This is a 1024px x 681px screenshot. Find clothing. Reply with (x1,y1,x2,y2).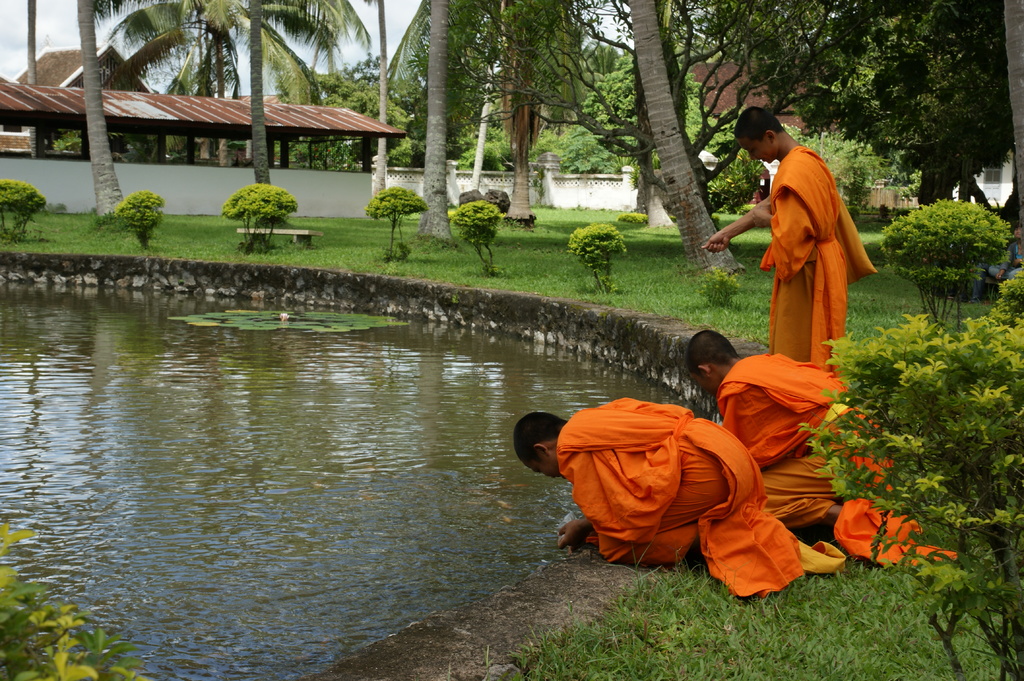
(716,354,955,583).
